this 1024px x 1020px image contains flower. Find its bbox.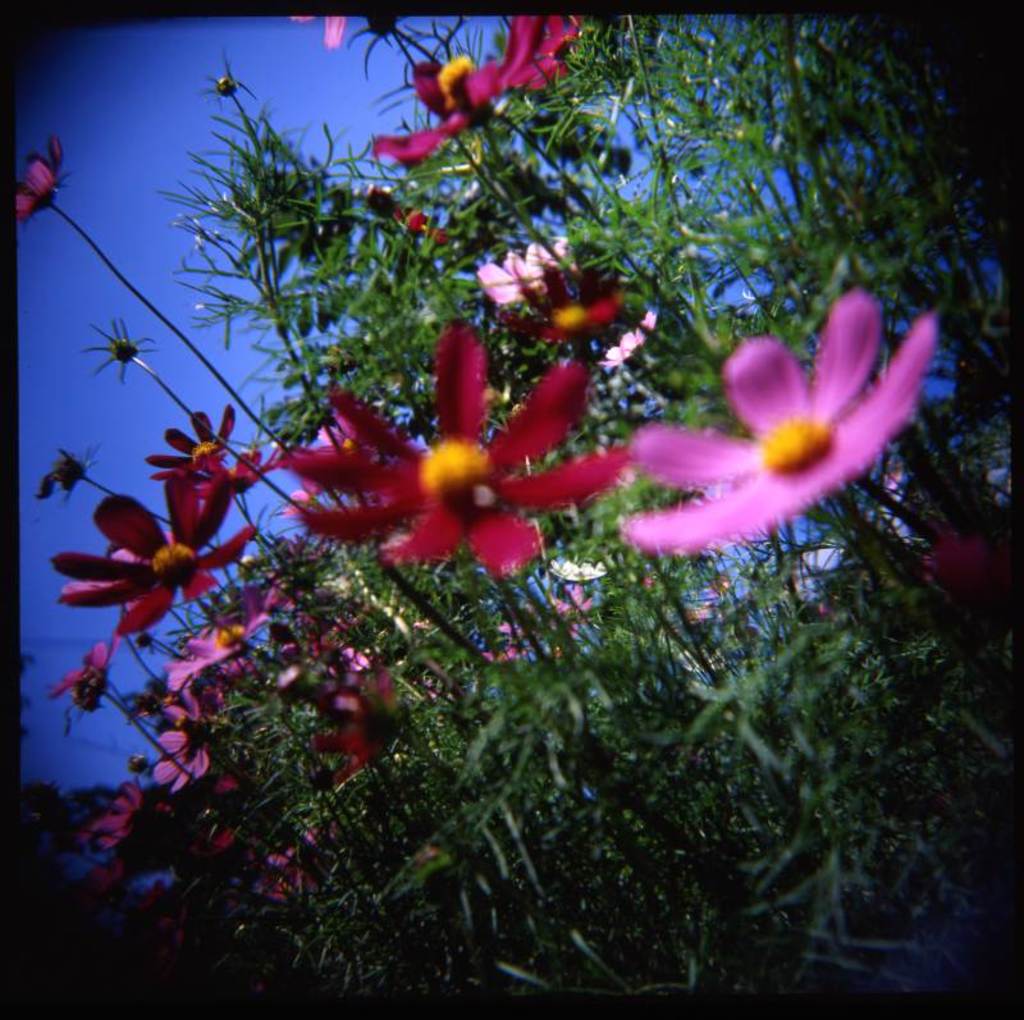
(364, 0, 602, 143).
